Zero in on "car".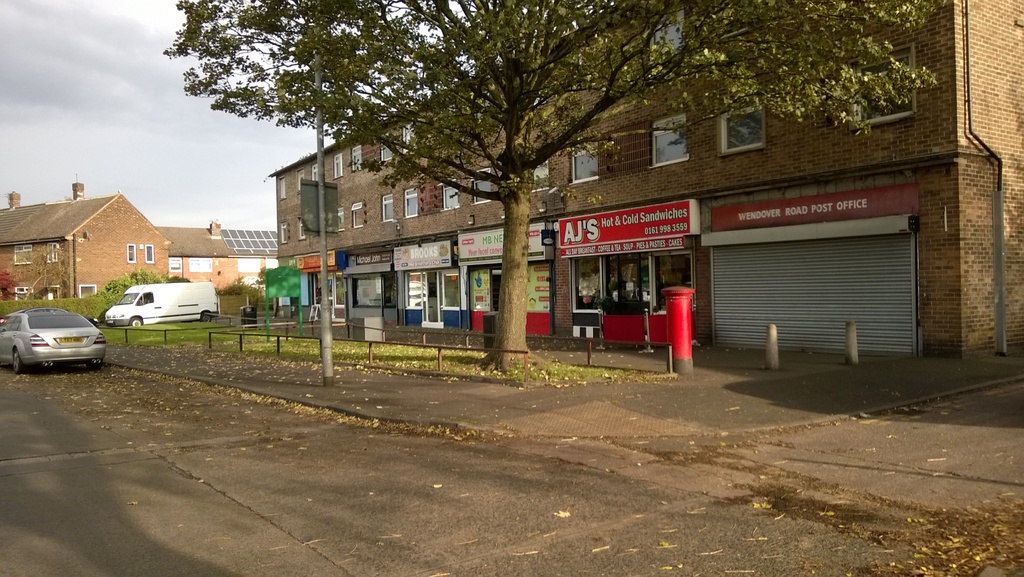
Zeroed in: <region>0, 310, 108, 367</region>.
